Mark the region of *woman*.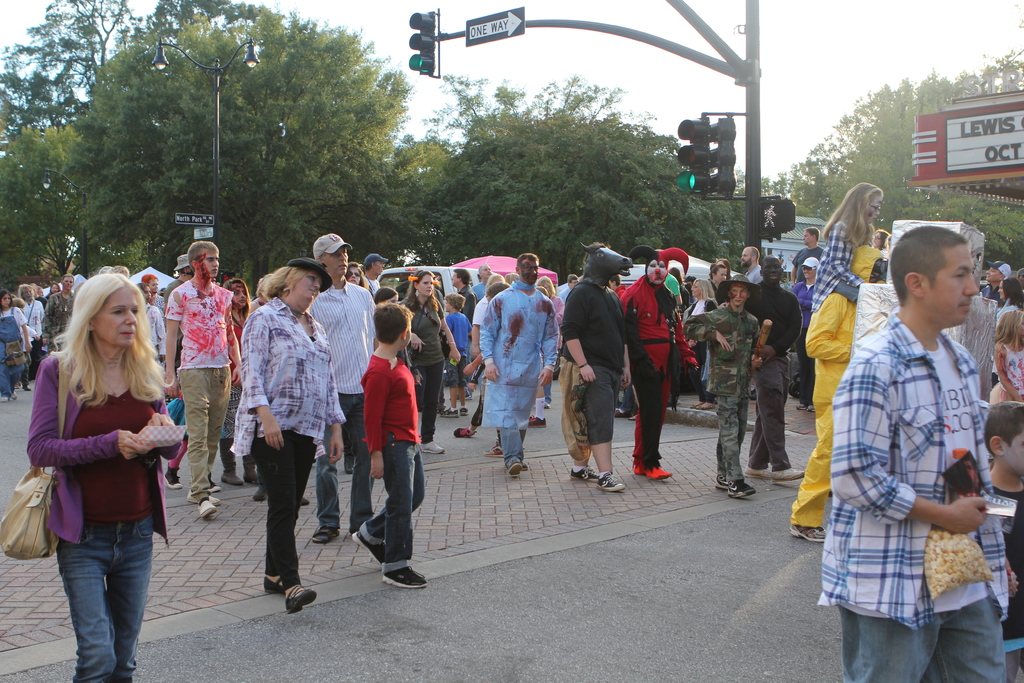
Region: BBox(35, 274, 181, 682).
